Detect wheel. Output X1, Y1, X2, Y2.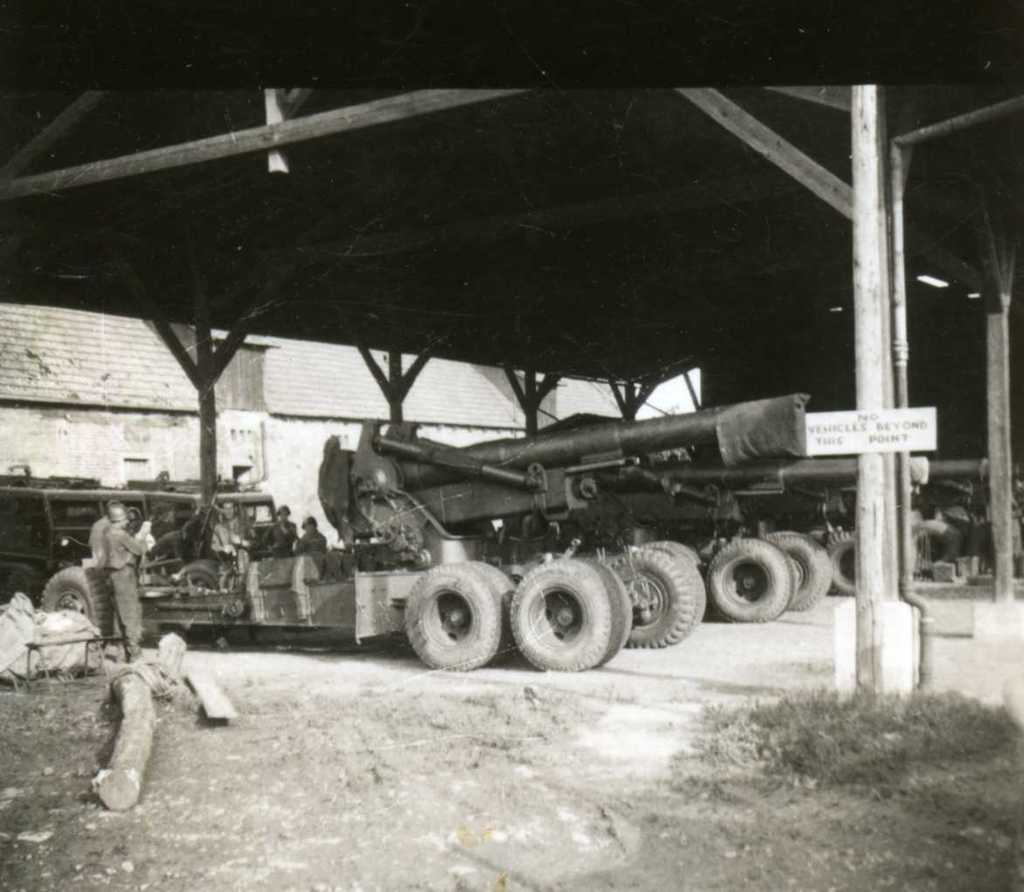
579, 556, 632, 667.
